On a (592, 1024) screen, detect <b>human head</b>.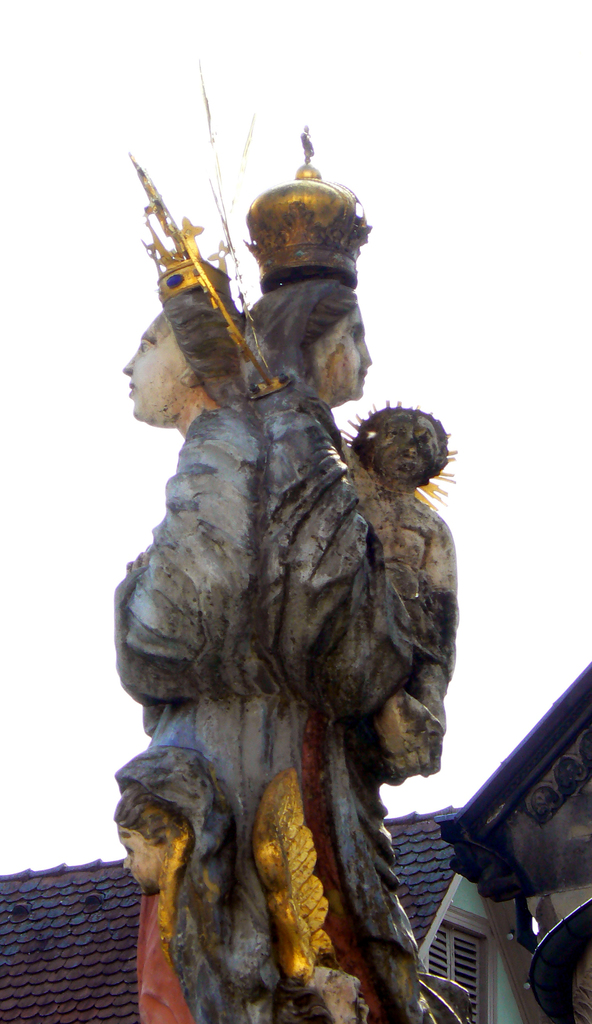
bbox(111, 780, 188, 899).
